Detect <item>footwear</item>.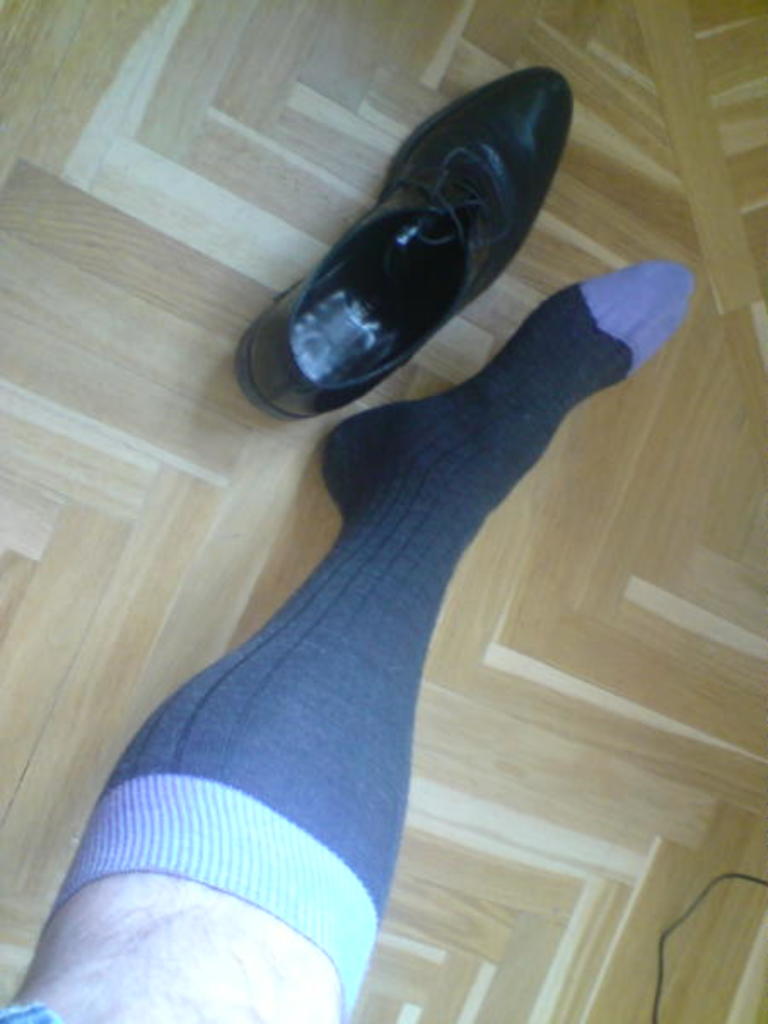
Detected at select_region(237, 58, 589, 425).
